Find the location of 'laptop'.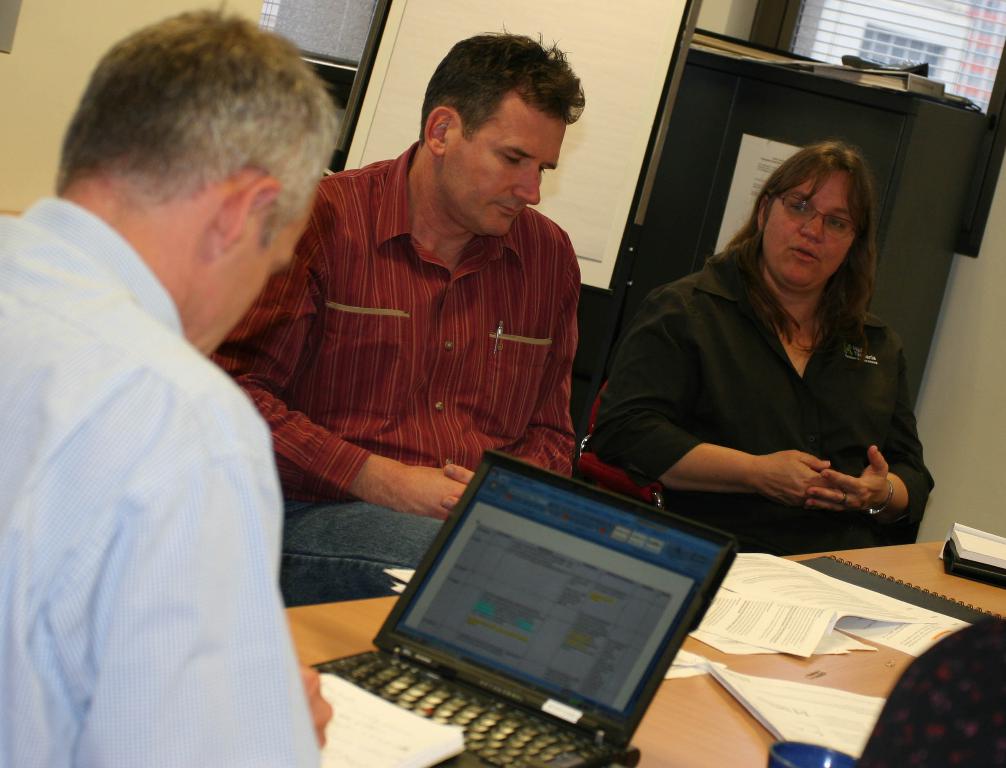
Location: box(296, 456, 740, 766).
